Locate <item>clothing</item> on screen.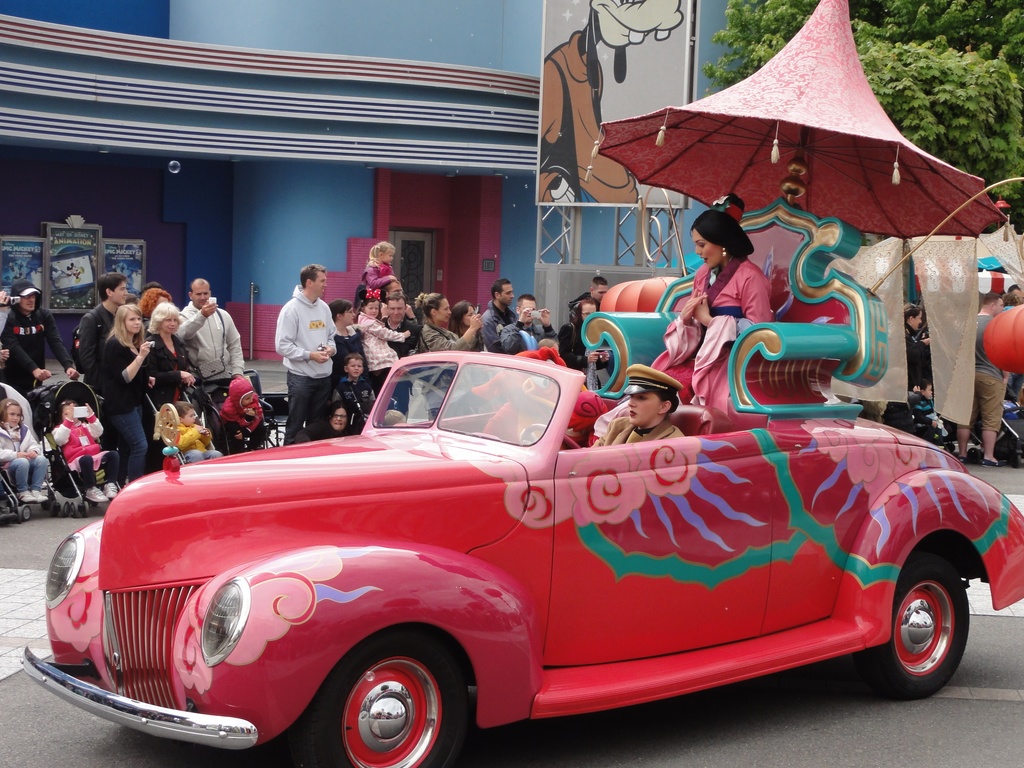
On screen at BBox(588, 415, 689, 444).
